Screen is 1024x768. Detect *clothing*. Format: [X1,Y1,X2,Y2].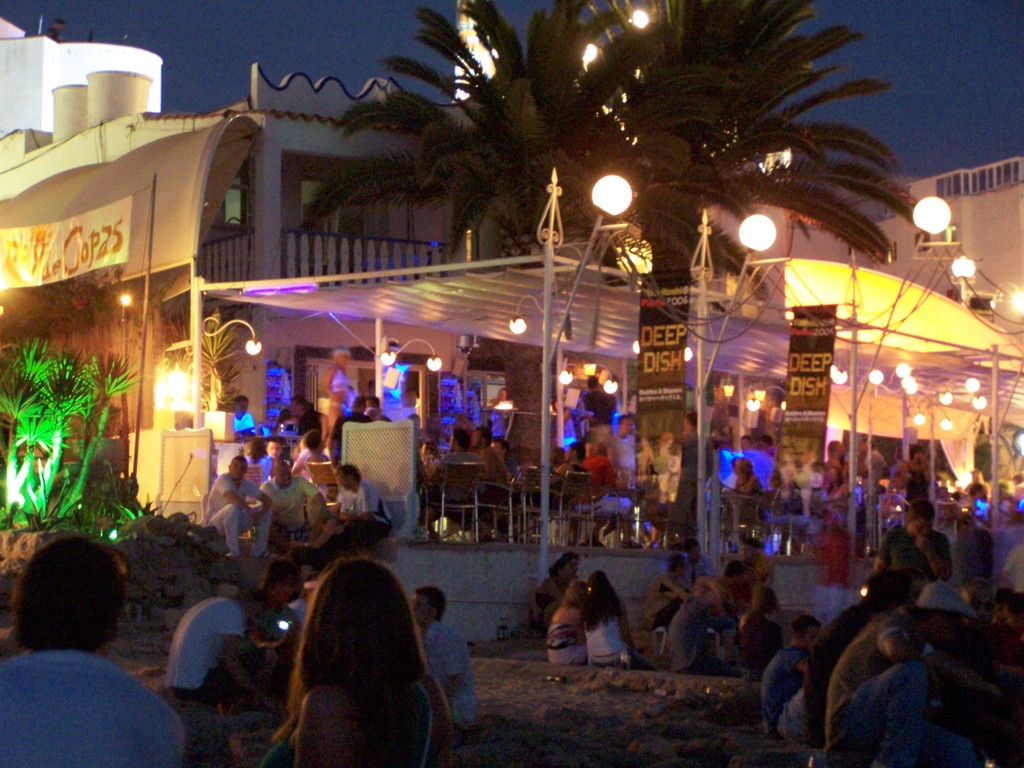
[256,478,316,536].
